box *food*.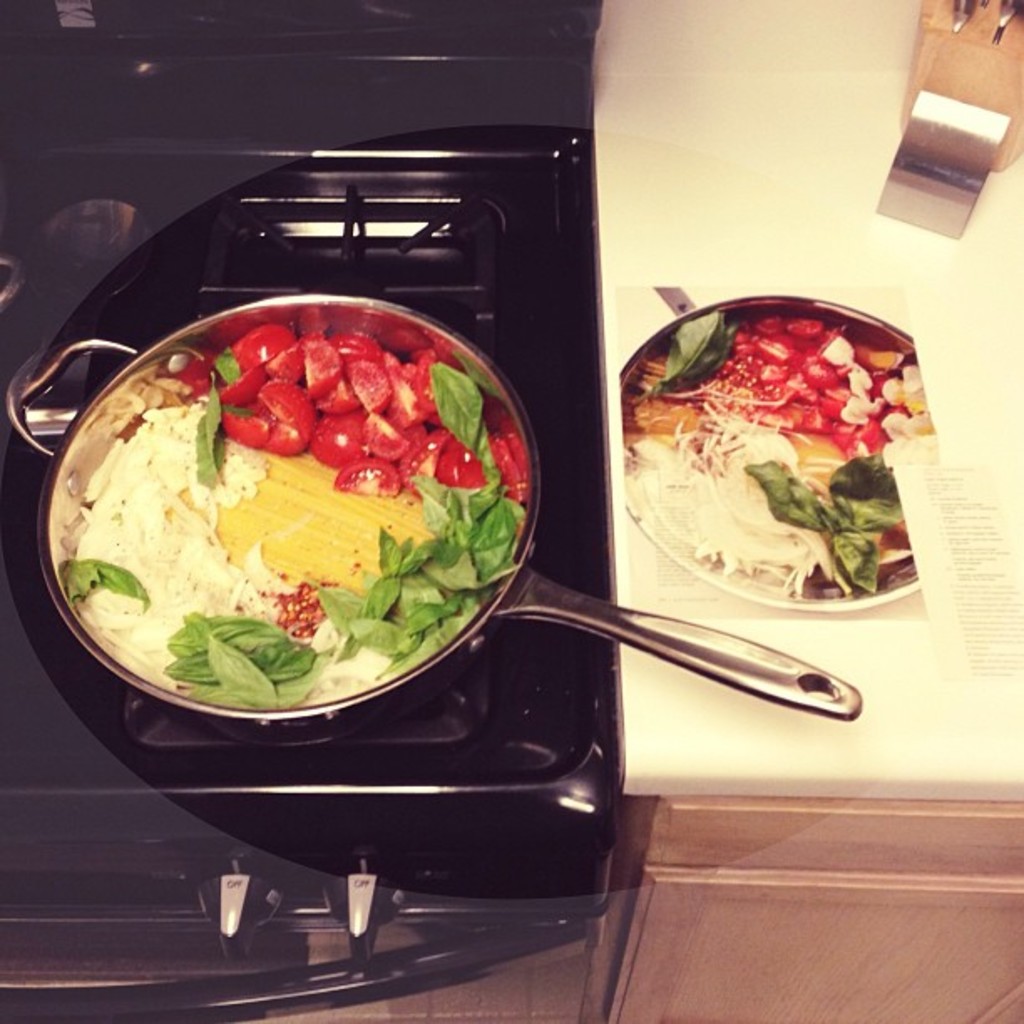
[left=64, top=366, right=522, bottom=708].
